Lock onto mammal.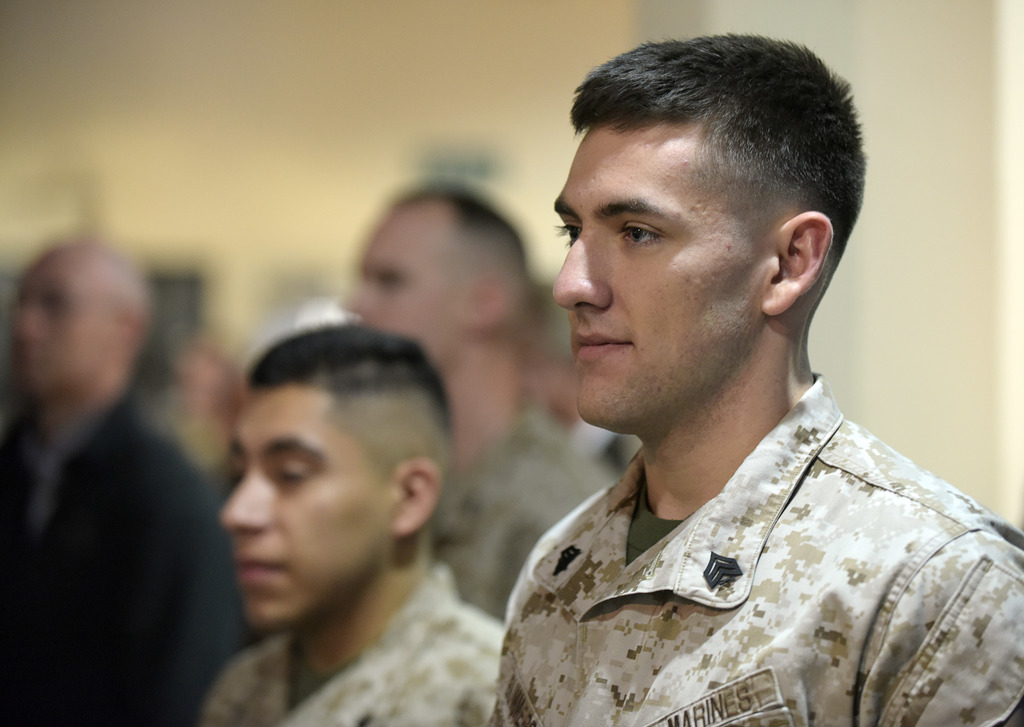
Locked: <bbox>337, 168, 624, 616</bbox>.
